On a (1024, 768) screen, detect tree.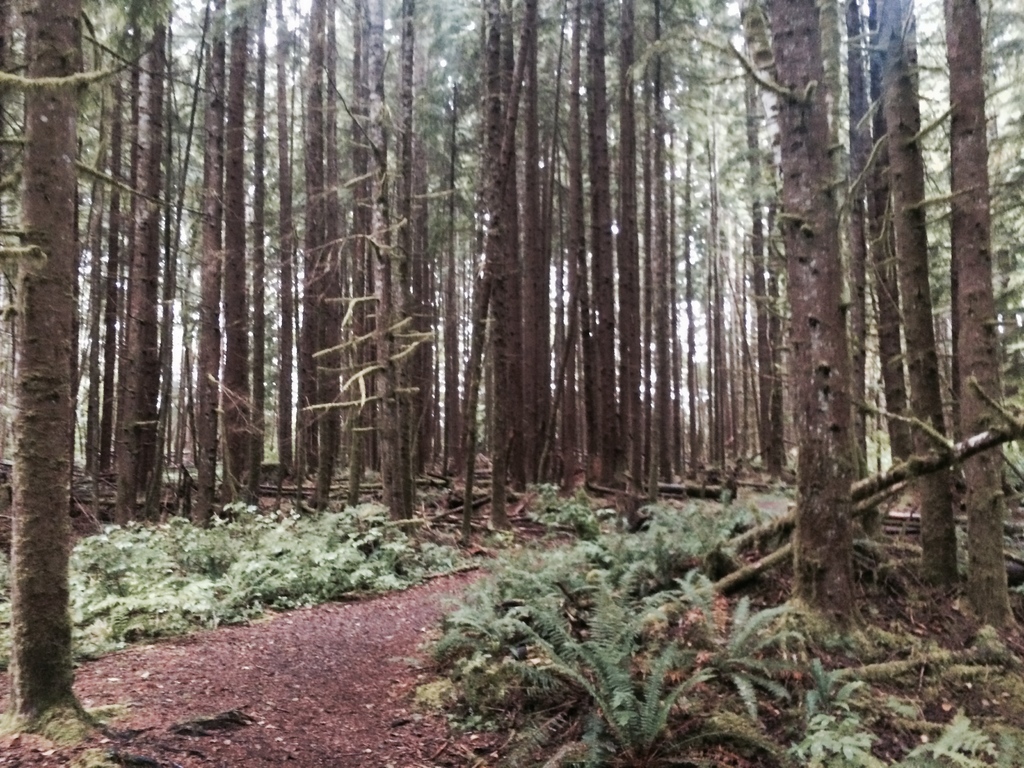
bbox(0, 0, 132, 767).
